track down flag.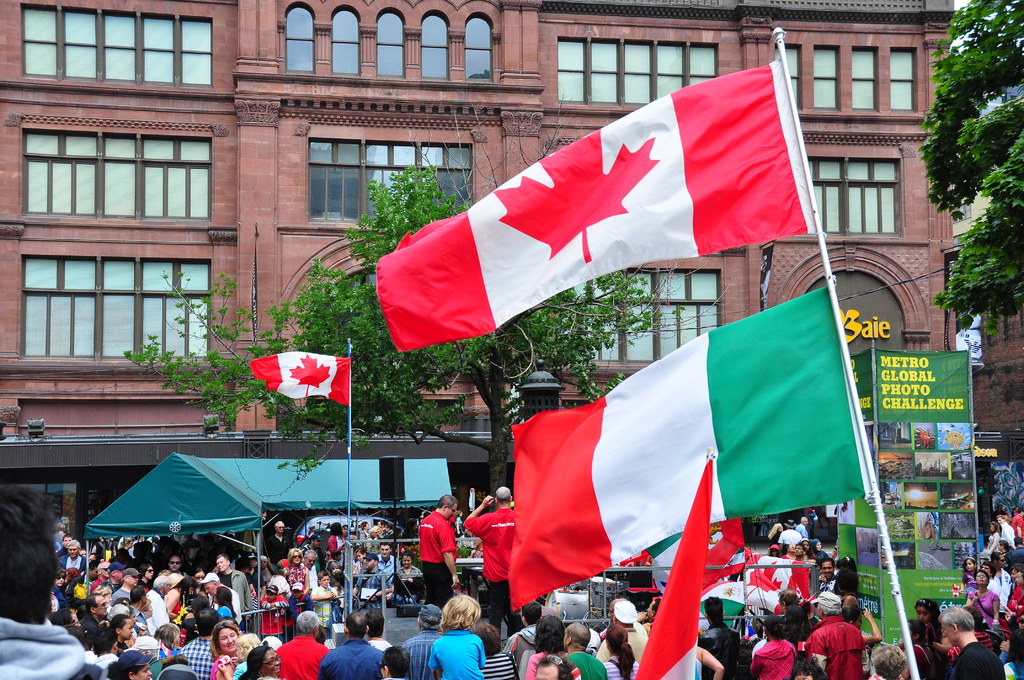
Tracked to bbox=(244, 345, 353, 410).
